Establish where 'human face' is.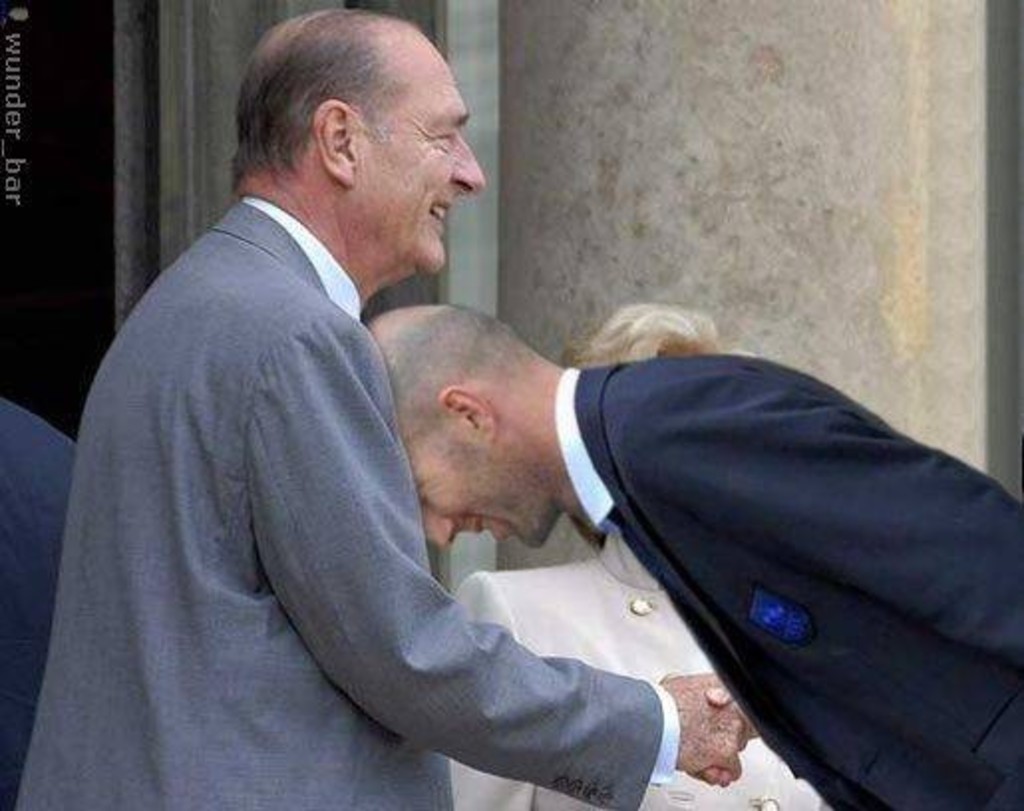
Established at {"left": 412, "top": 423, "right": 557, "bottom": 549}.
